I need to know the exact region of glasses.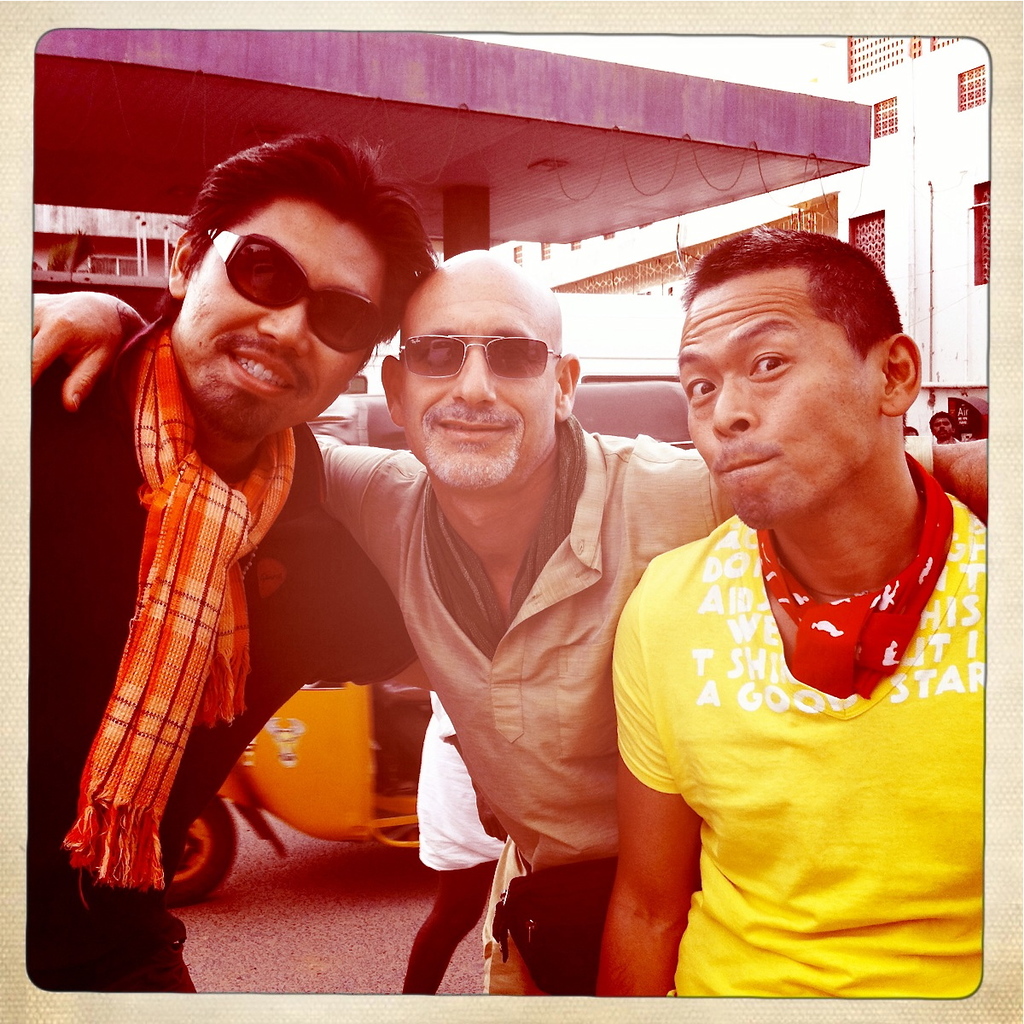
Region: [left=393, top=340, right=568, bottom=382].
